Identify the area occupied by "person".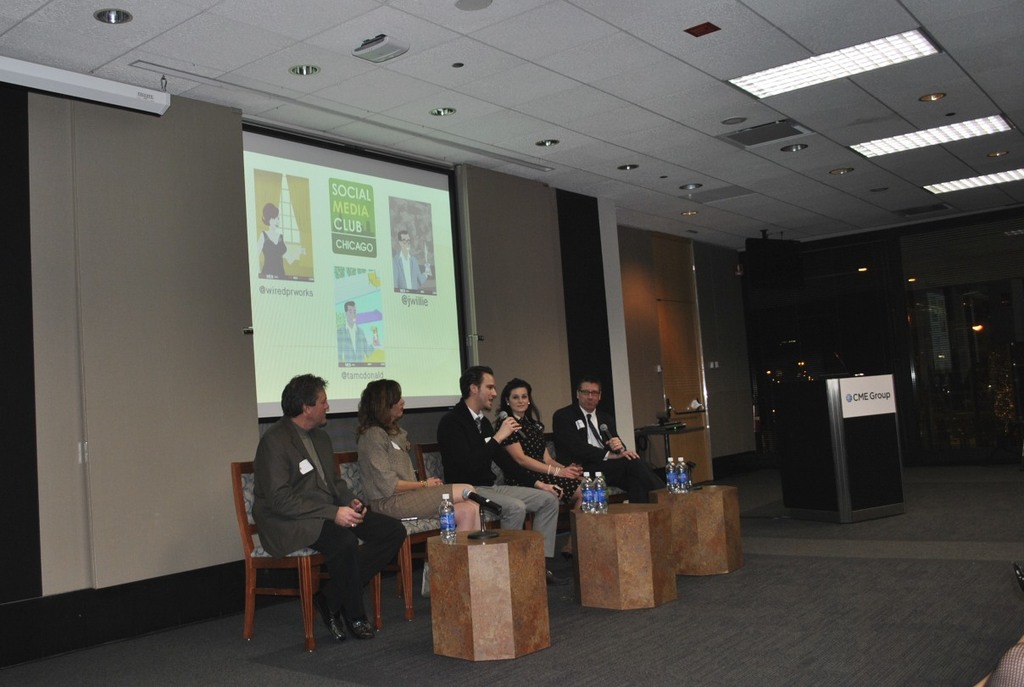
Area: [502,371,571,545].
